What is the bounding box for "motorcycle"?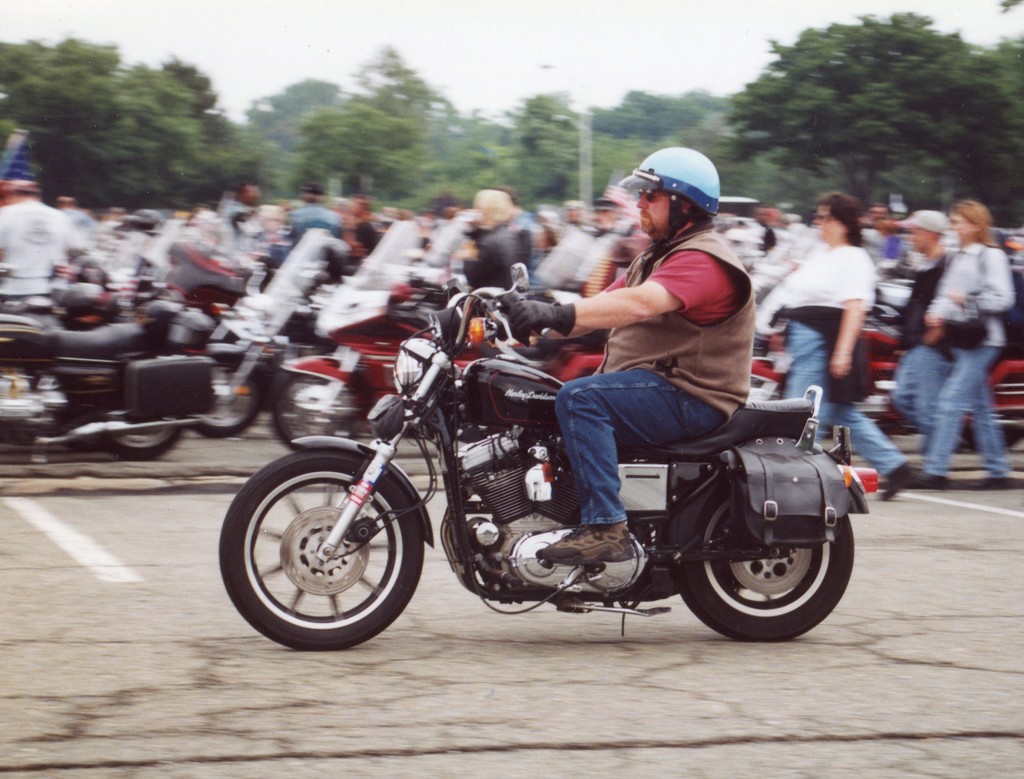
(186,225,356,439).
